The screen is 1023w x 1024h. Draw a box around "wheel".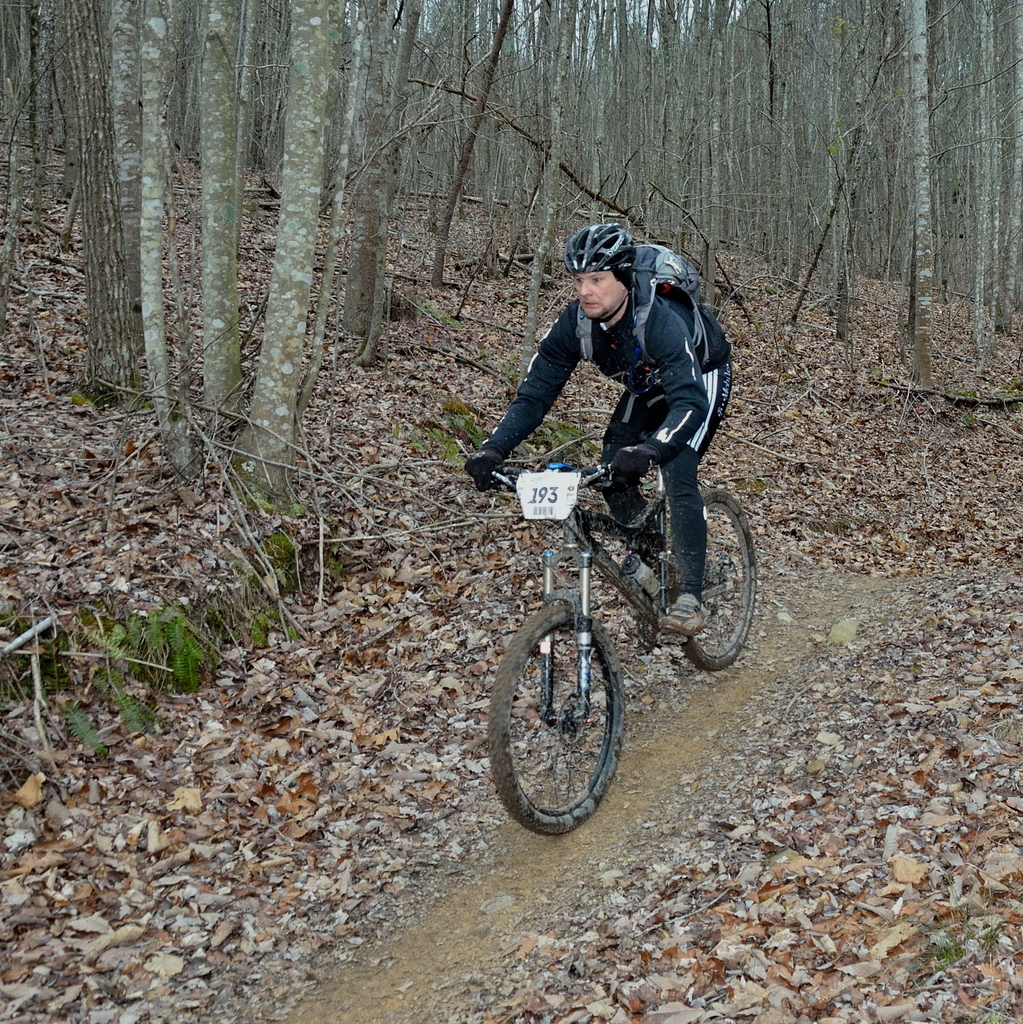
locate(668, 483, 759, 672).
